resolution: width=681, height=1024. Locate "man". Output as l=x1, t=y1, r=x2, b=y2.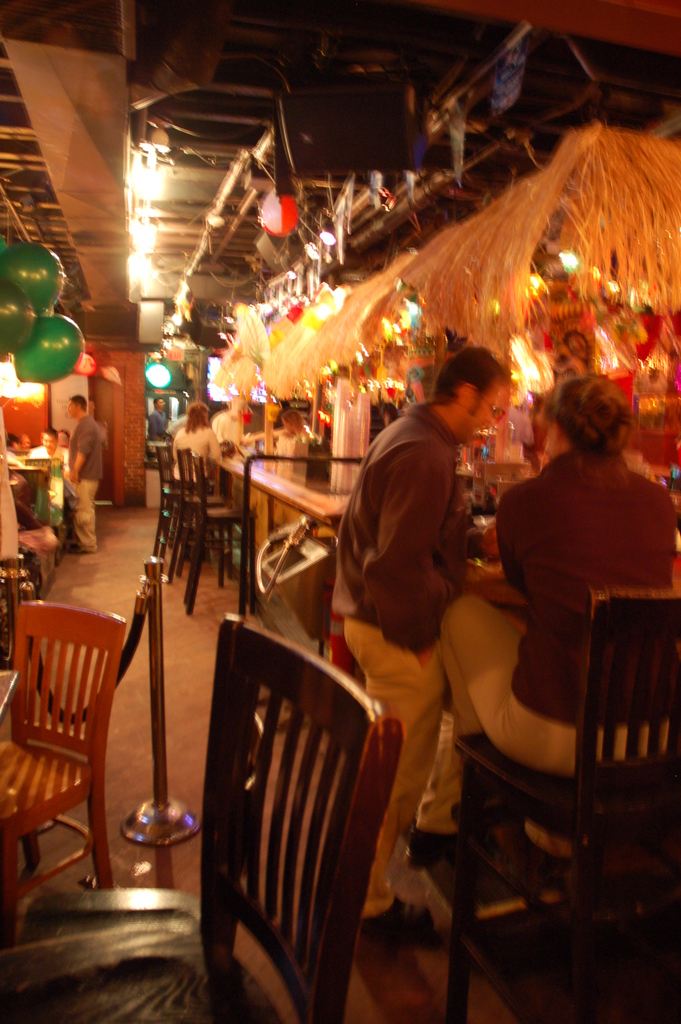
l=31, t=426, r=69, b=451.
